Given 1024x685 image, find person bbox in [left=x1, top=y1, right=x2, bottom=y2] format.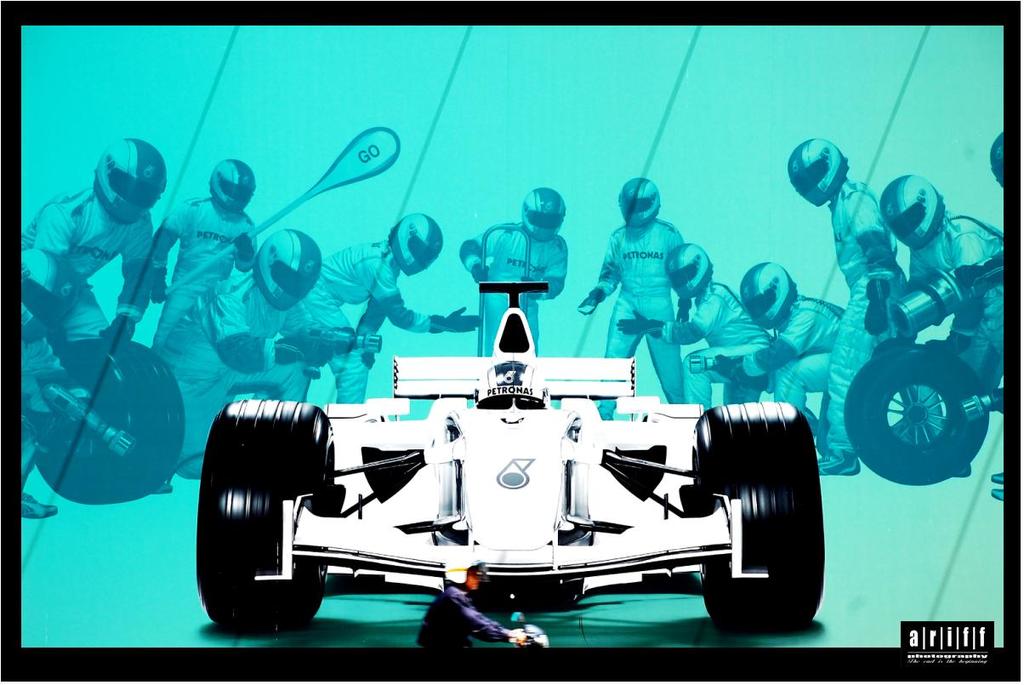
[left=787, top=138, right=946, bottom=477].
